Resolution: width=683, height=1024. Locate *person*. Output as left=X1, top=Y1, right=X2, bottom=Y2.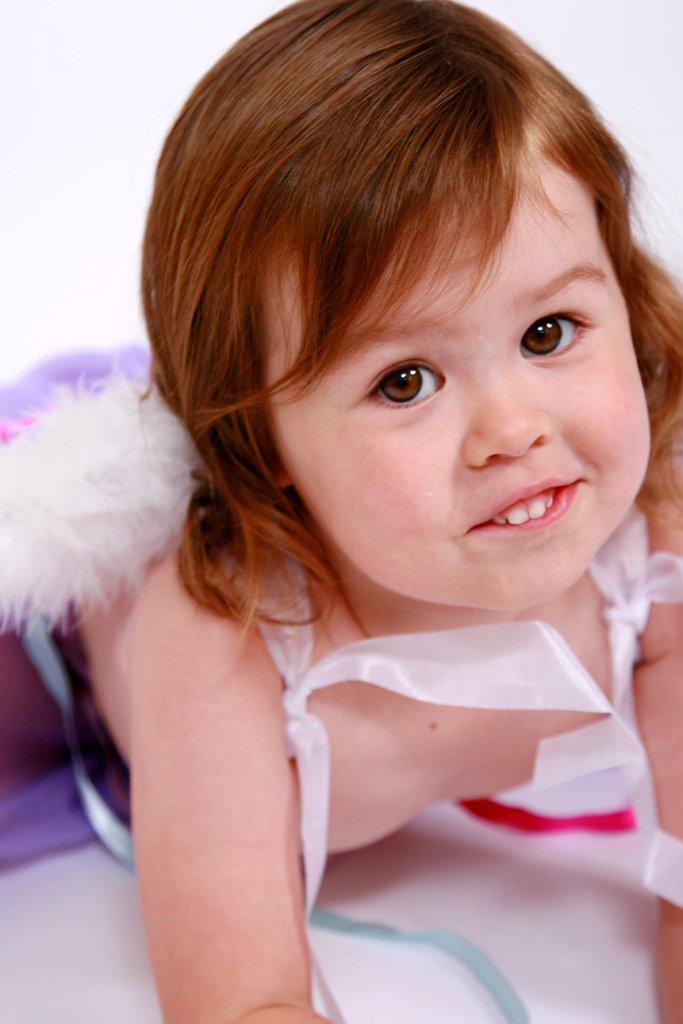
left=0, top=12, right=682, bottom=1023.
